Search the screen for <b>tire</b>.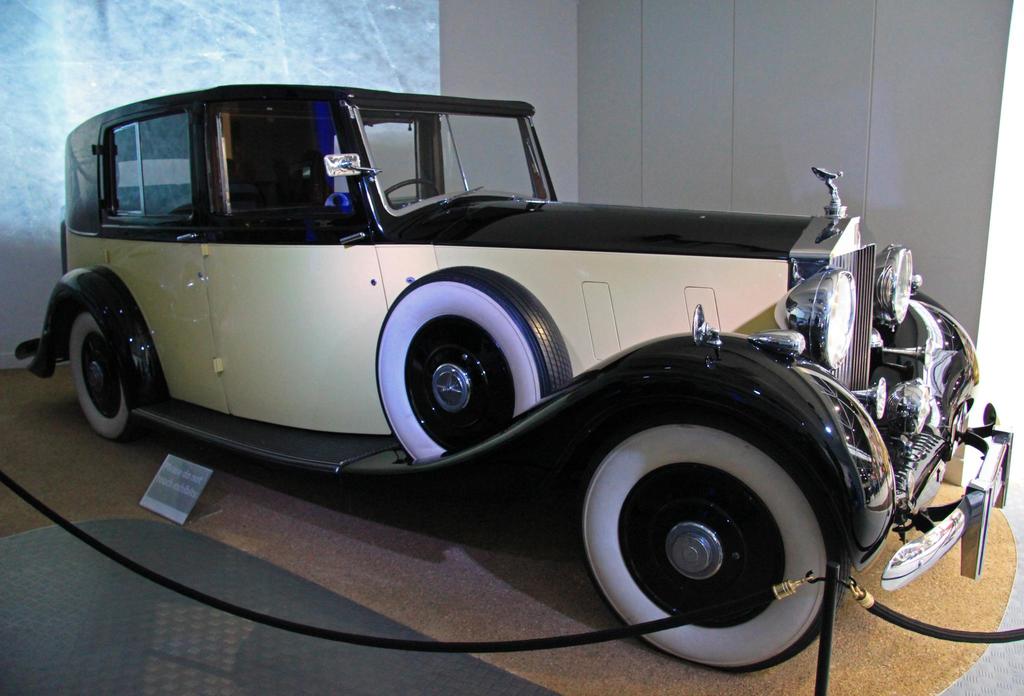
Found at bbox(568, 394, 851, 681).
